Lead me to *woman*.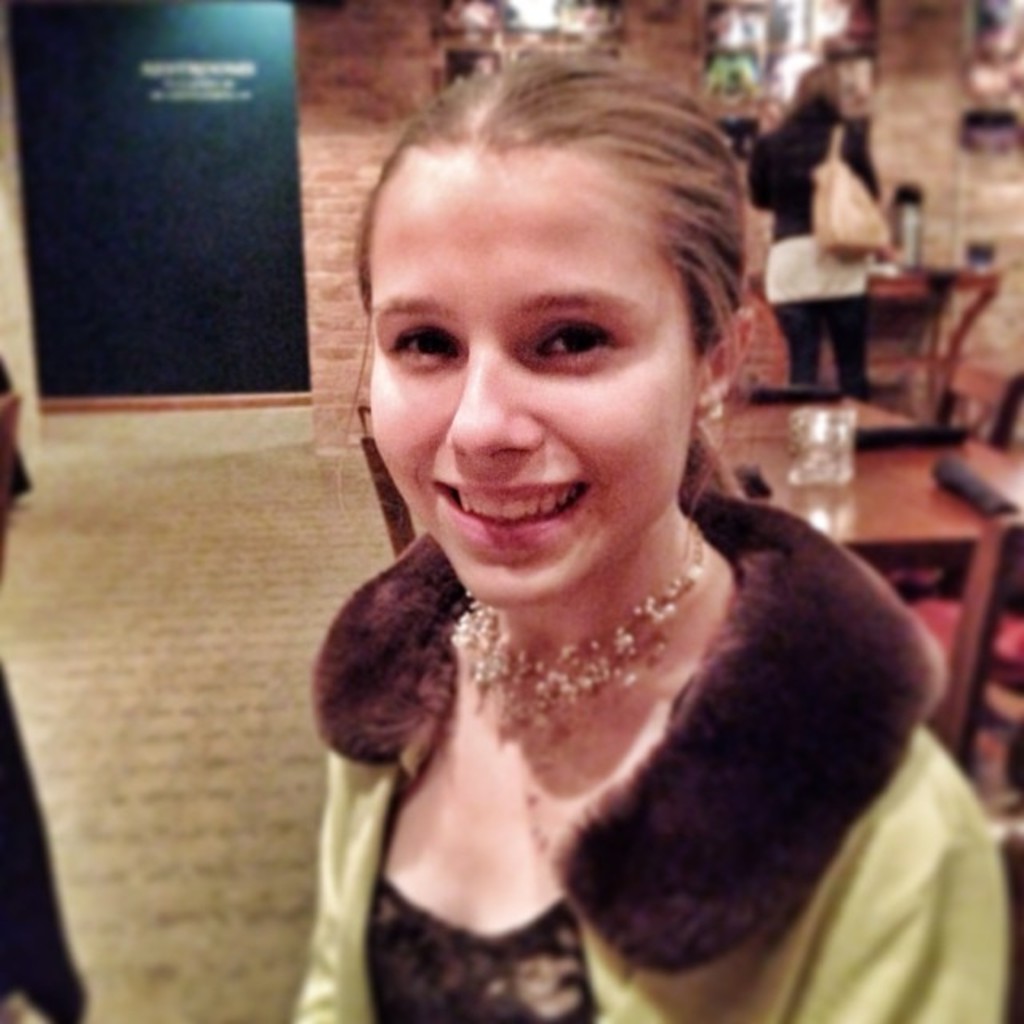
Lead to 746, 67, 880, 400.
